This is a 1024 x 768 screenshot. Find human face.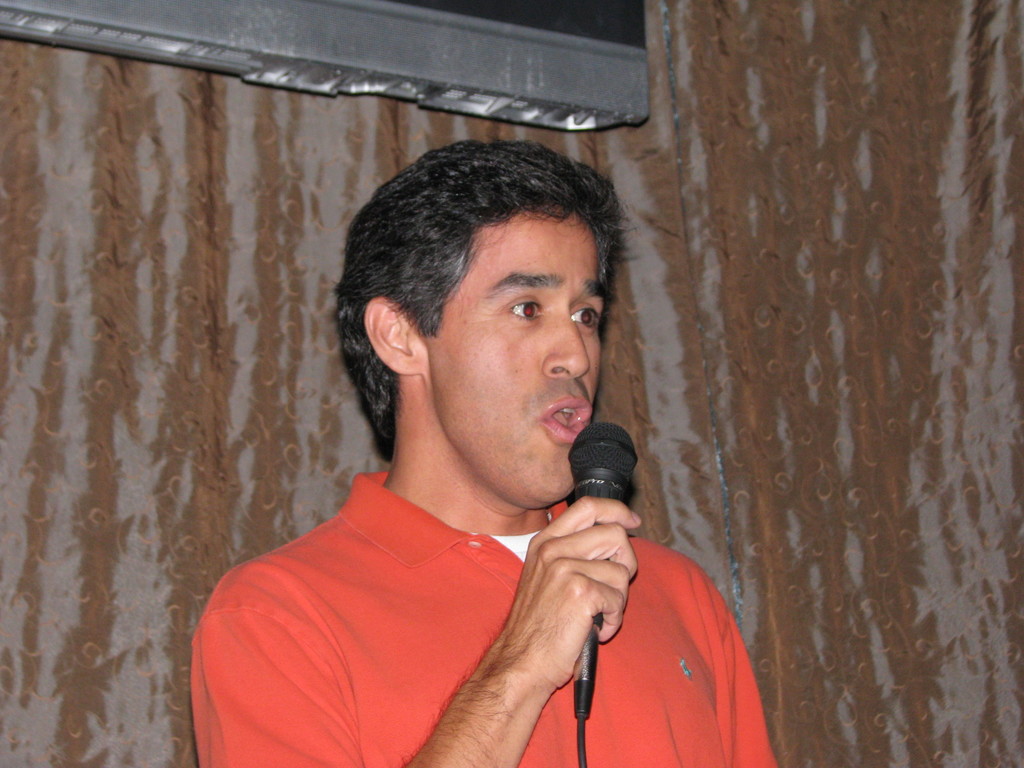
Bounding box: crop(419, 210, 607, 501).
